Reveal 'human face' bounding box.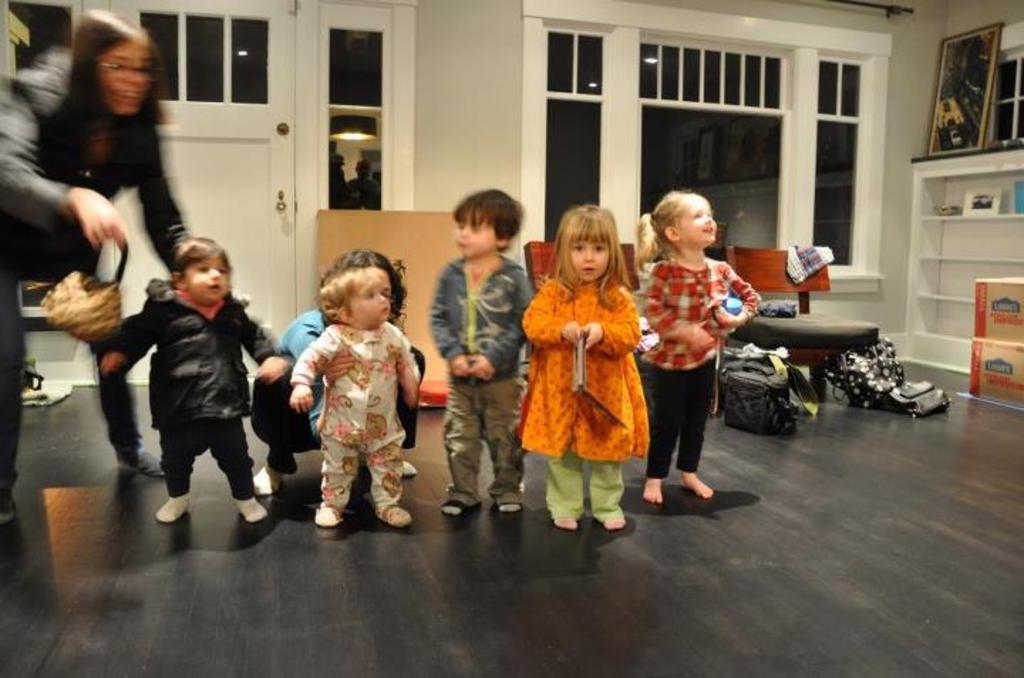
Revealed: 348:281:387:325.
